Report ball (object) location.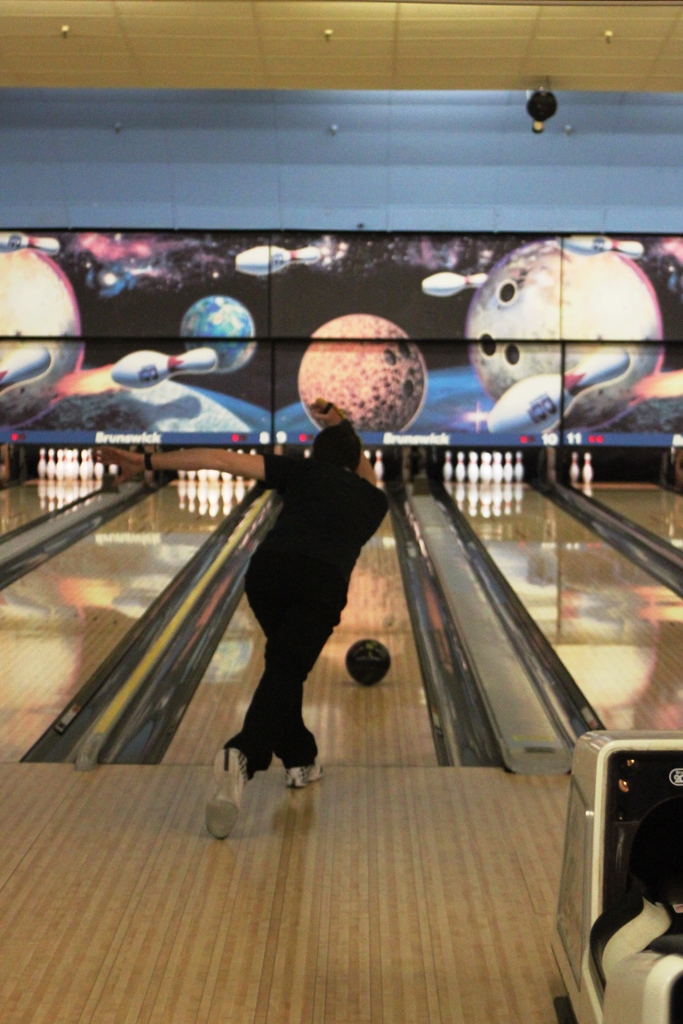
Report: left=345, top=638, right=391, bottom=684.
